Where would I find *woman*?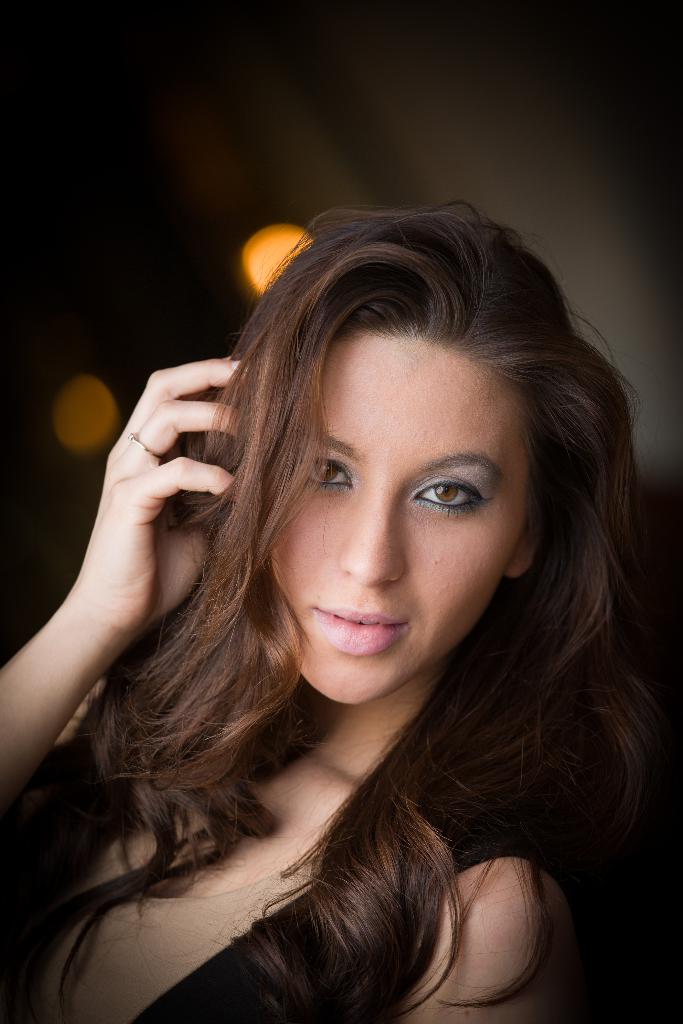
At crop(12, 146, 648, 1023).
